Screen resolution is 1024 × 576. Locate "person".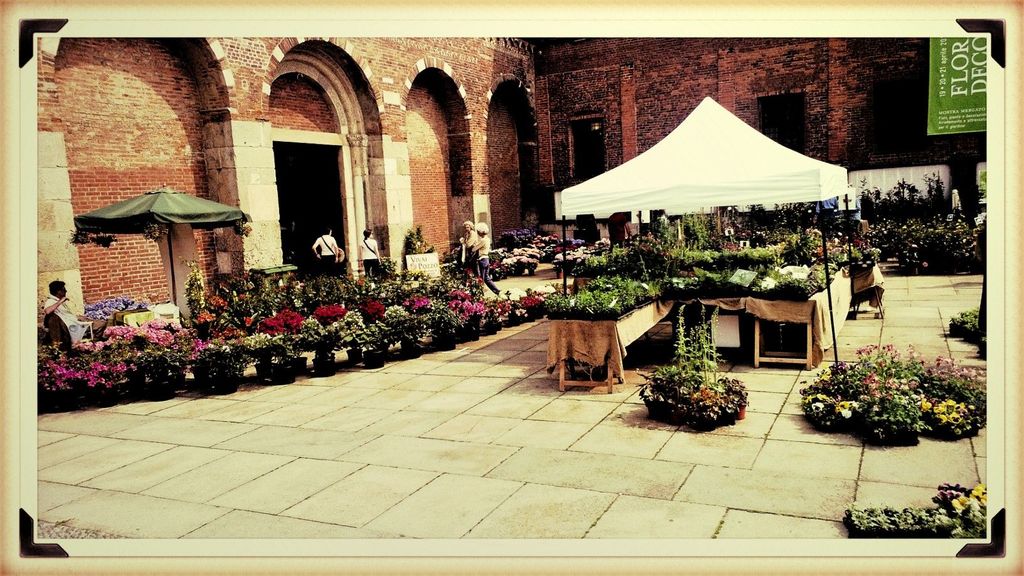
crop(310, 229, 337, 276).
